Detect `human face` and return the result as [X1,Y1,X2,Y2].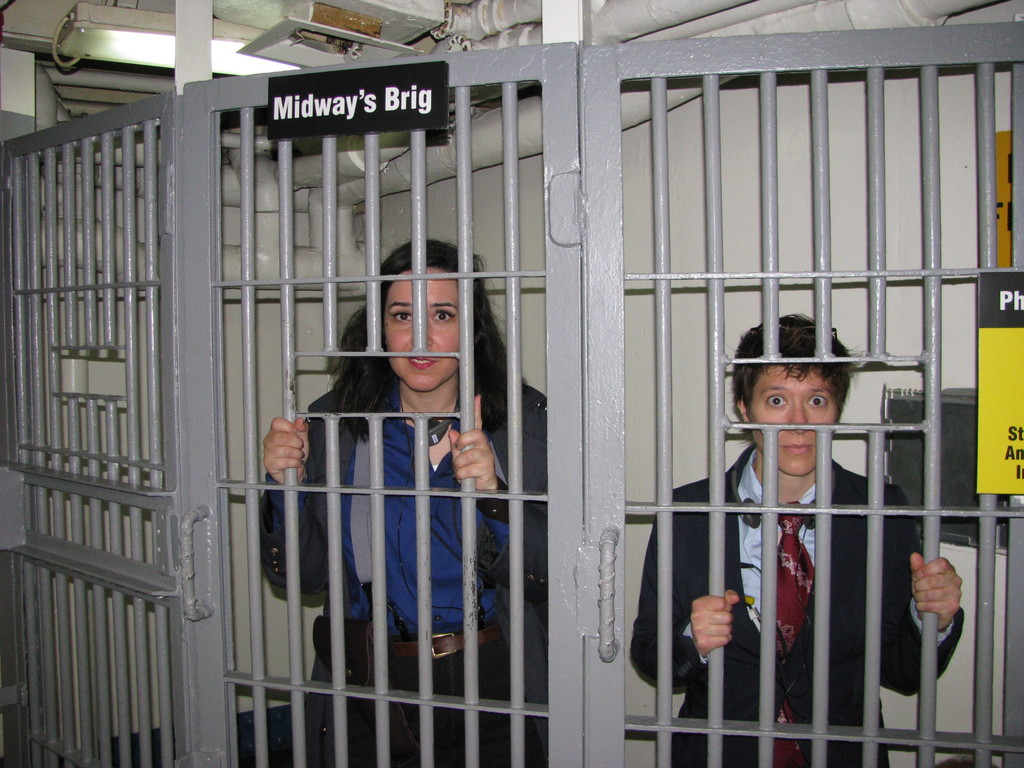
[742,355,838,479].
